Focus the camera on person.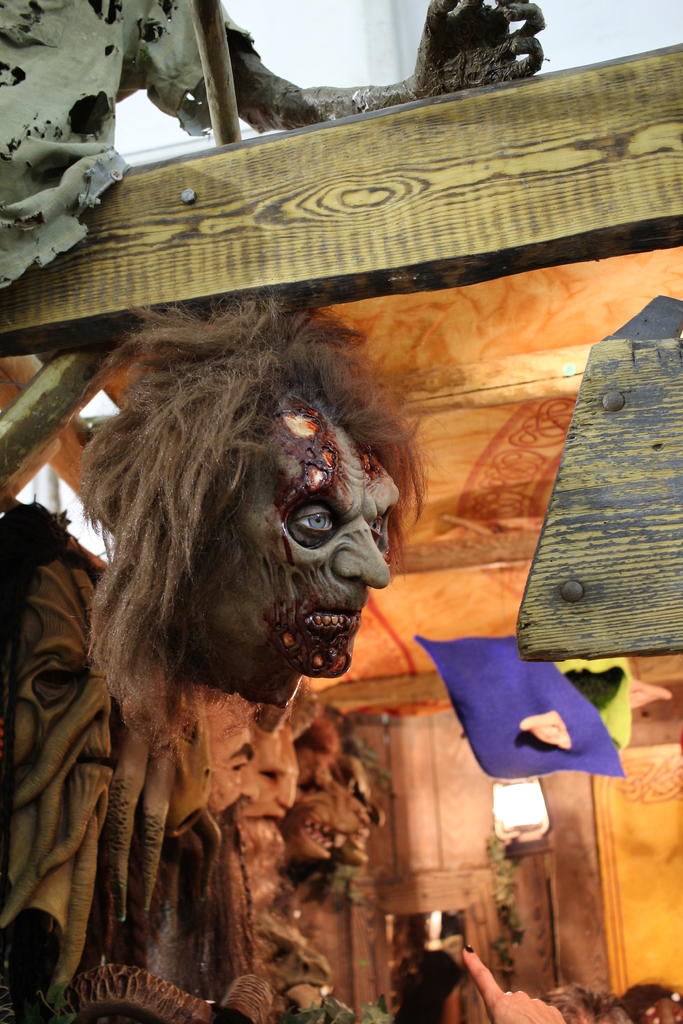
Focus region: (245,676,319,915).
